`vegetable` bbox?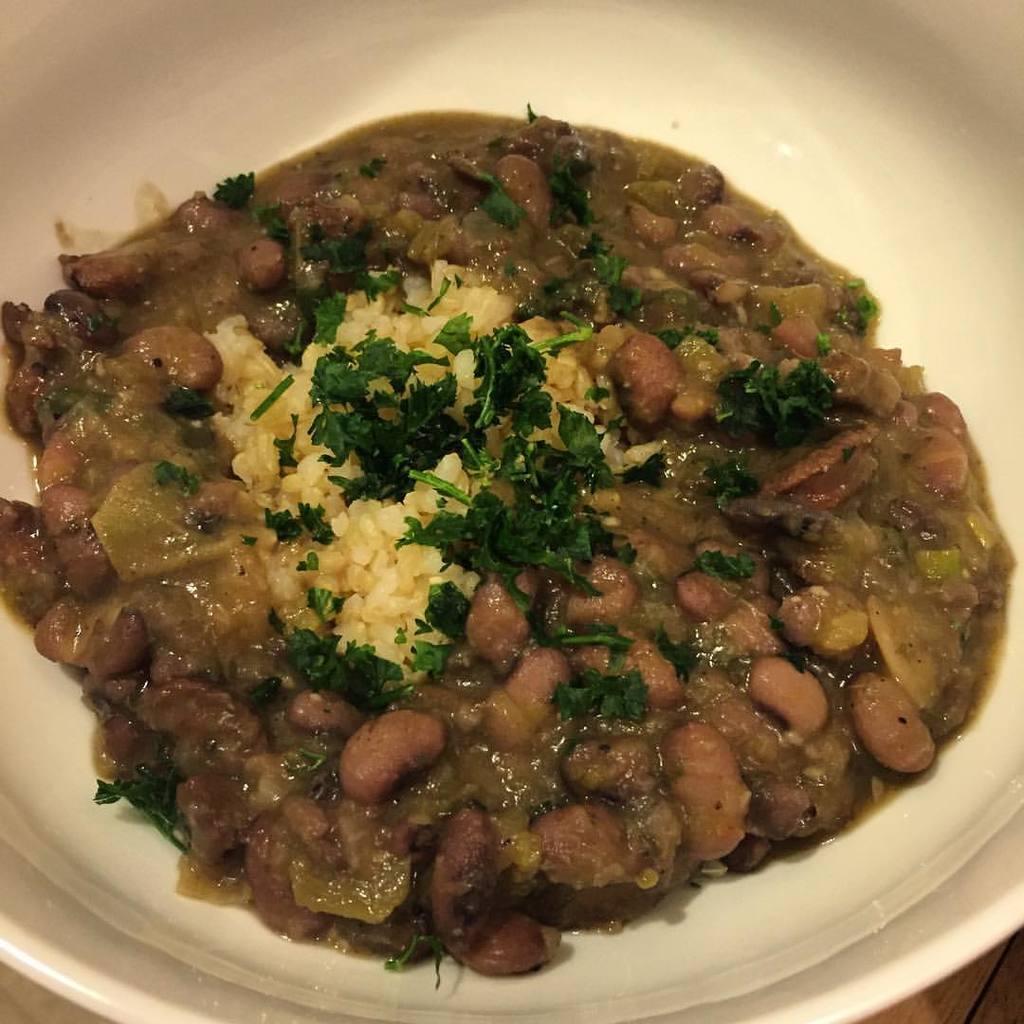
[x1=593, y1=238, x2=628, y2=288]
